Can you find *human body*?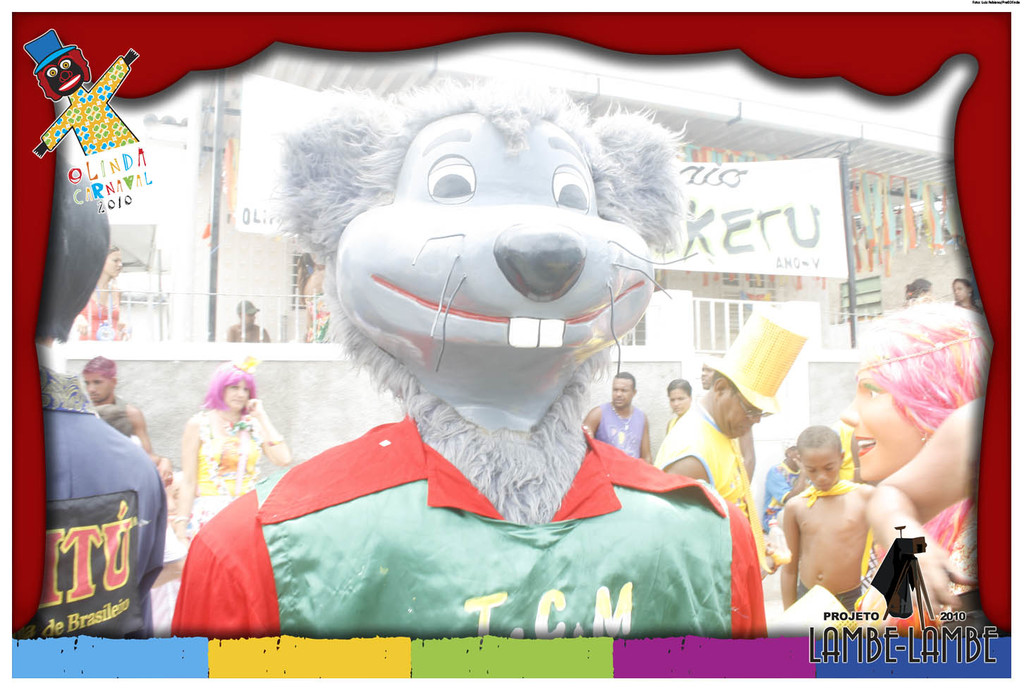
Yes, bounding box: 652,376,695,476.
